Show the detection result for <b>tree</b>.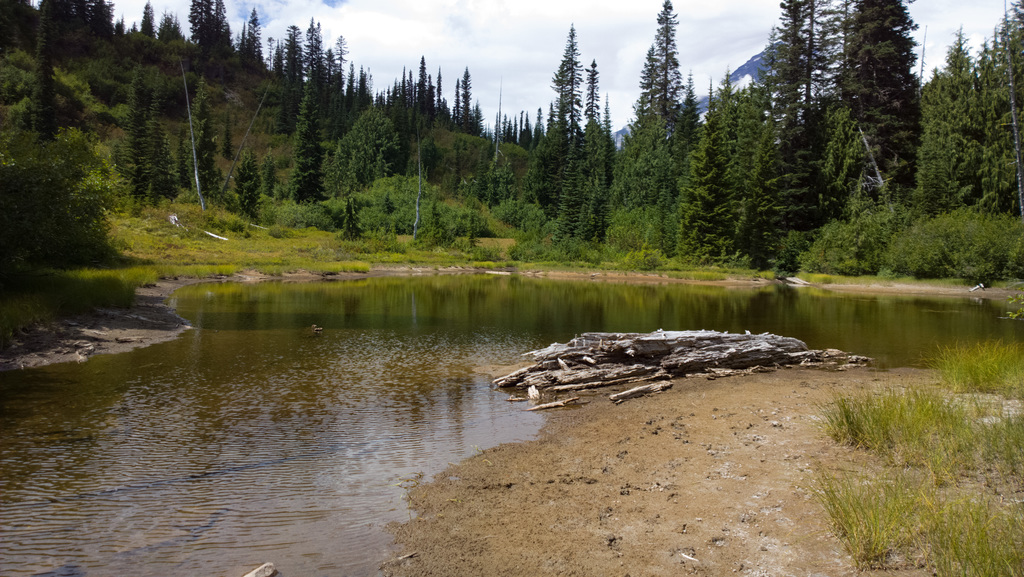
(left=264, top=18, right=300, bottom=81).
